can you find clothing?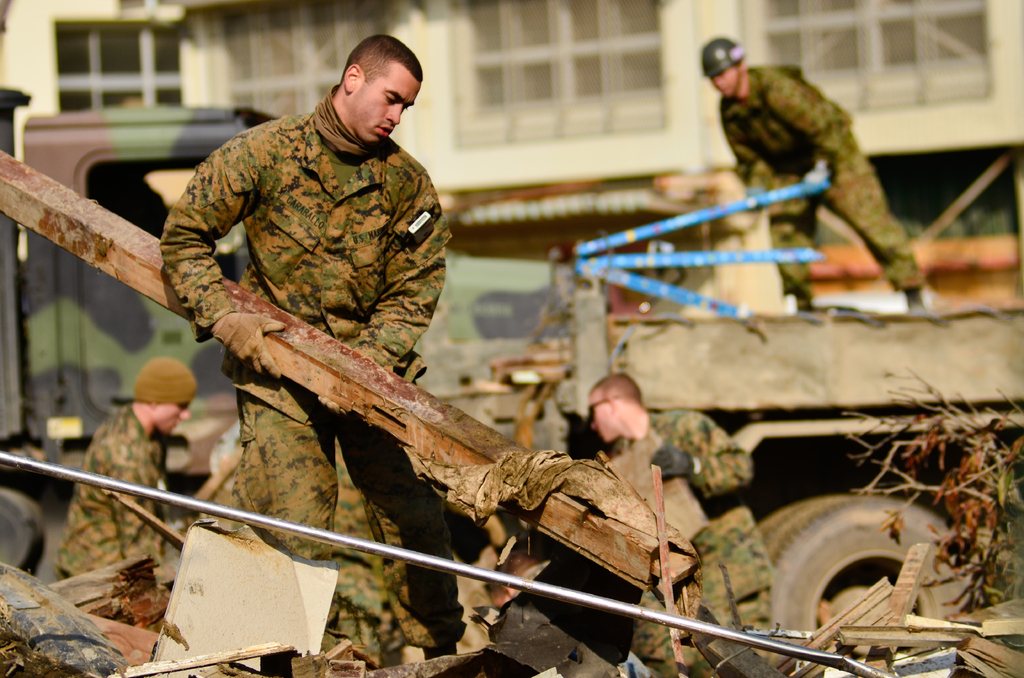
Yes, bounding box: 160/83/464/661.
